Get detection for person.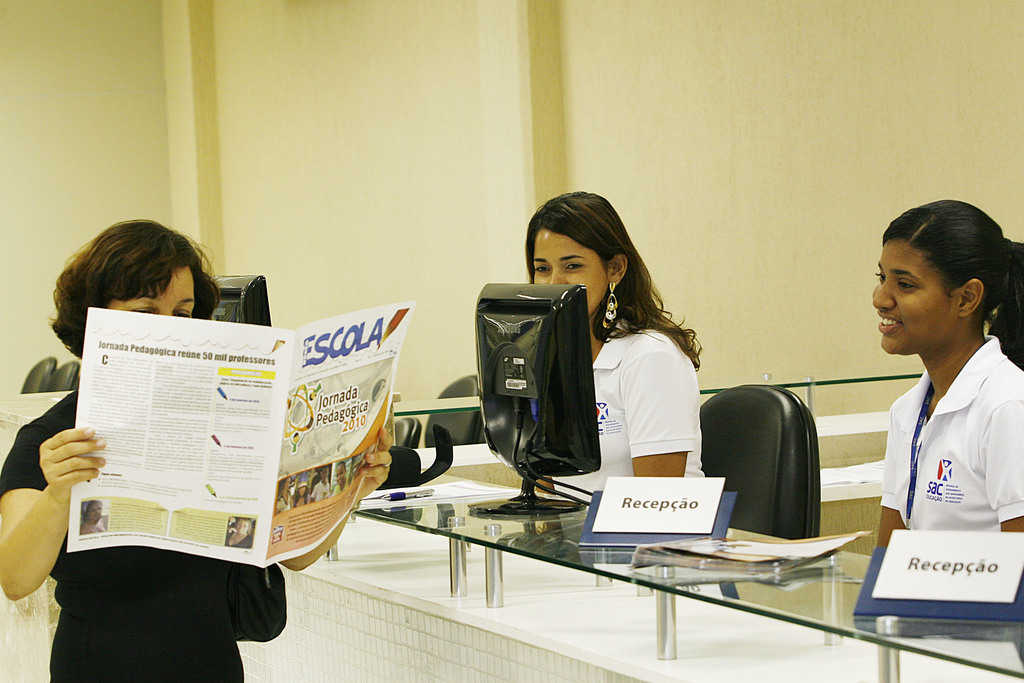
Detection: x1=0, y1=219, x2=388, y2=682.
